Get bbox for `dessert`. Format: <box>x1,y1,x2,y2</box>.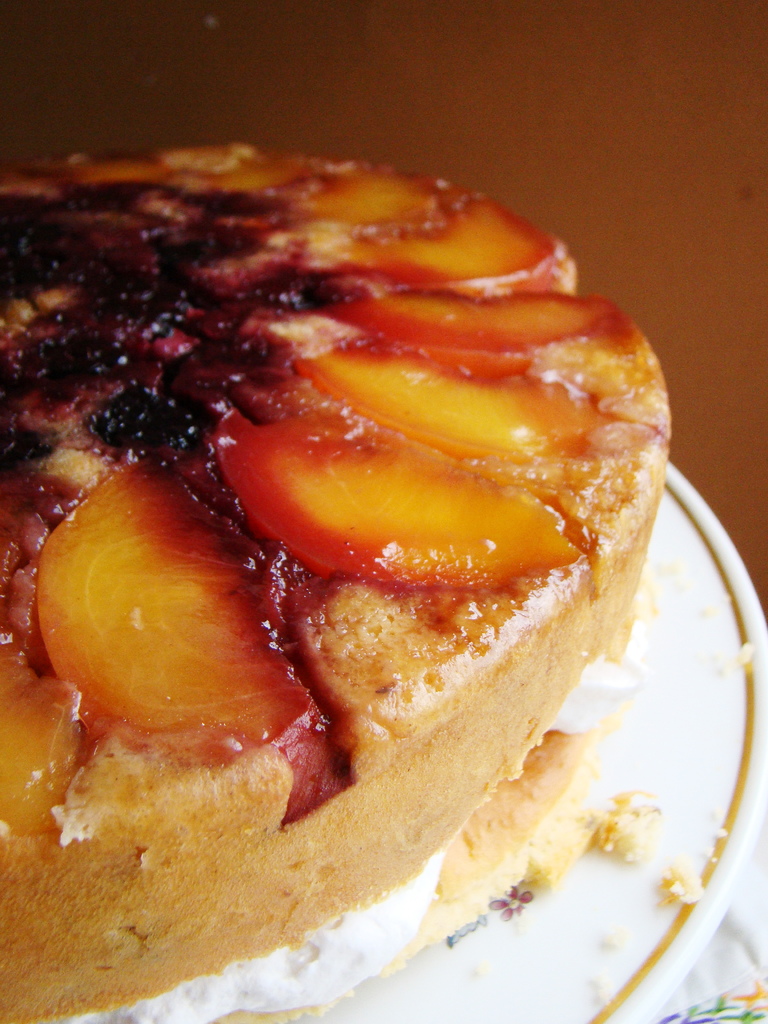
<box>1,110,720,1023</box>.
